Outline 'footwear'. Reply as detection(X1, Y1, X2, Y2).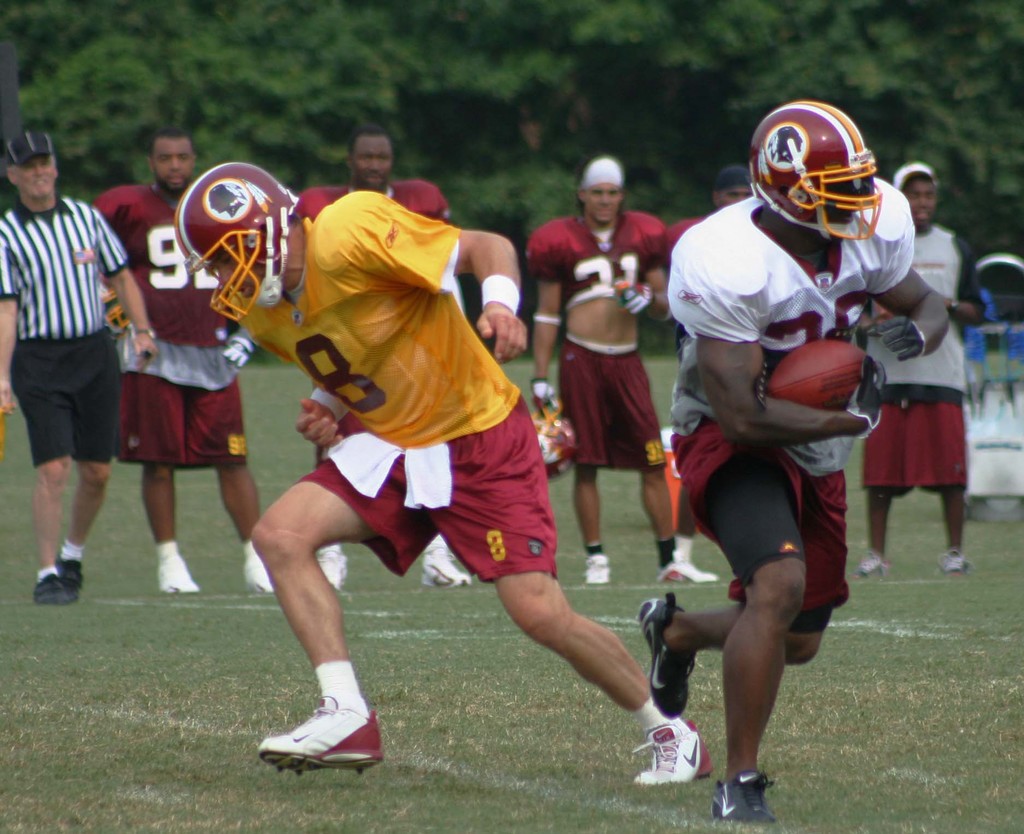
detection(858, 549, 890, 579).
